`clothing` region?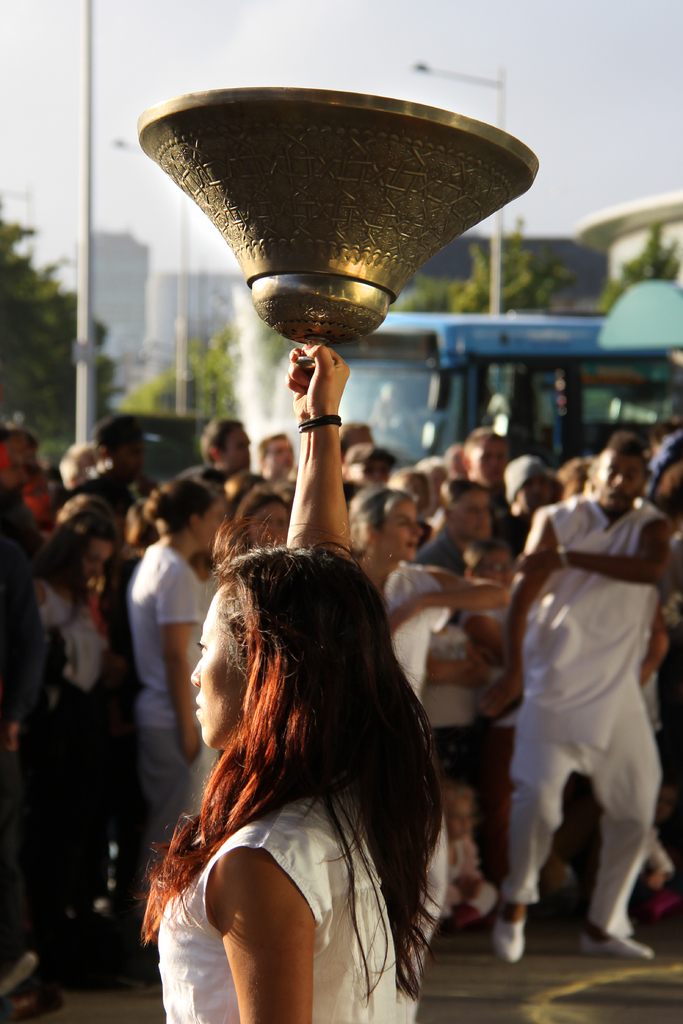
{"left": 647, "top": 438, "right": 682, "bottom": 496}
